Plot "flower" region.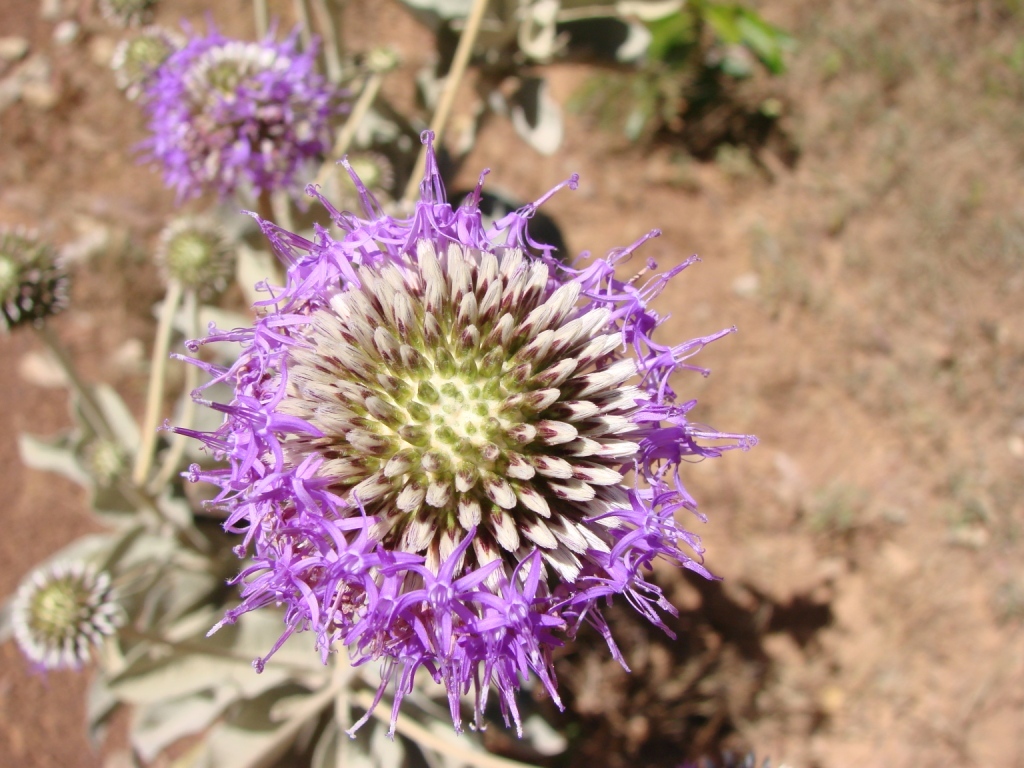
Plotted at {"x1": 142, "y1": 14, "x2": 352, "y2": 201}.
